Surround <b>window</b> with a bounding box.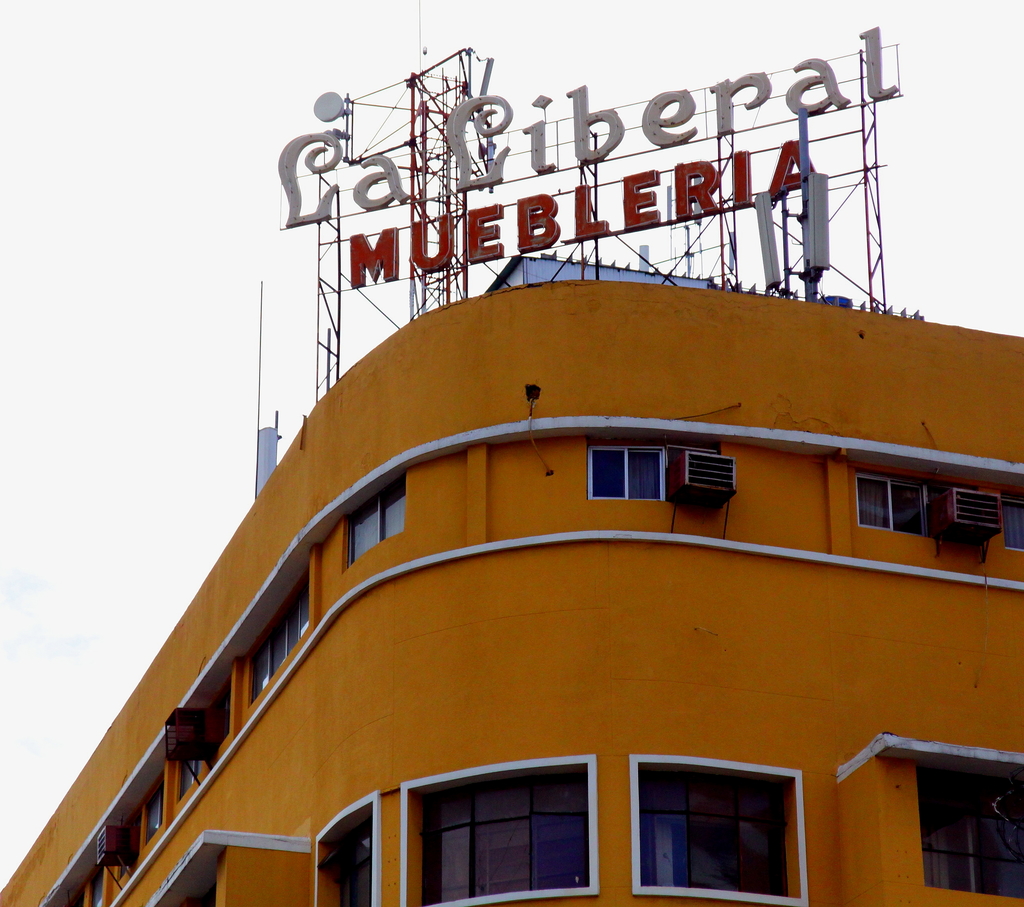
crop(342, 470, 406, 567).
